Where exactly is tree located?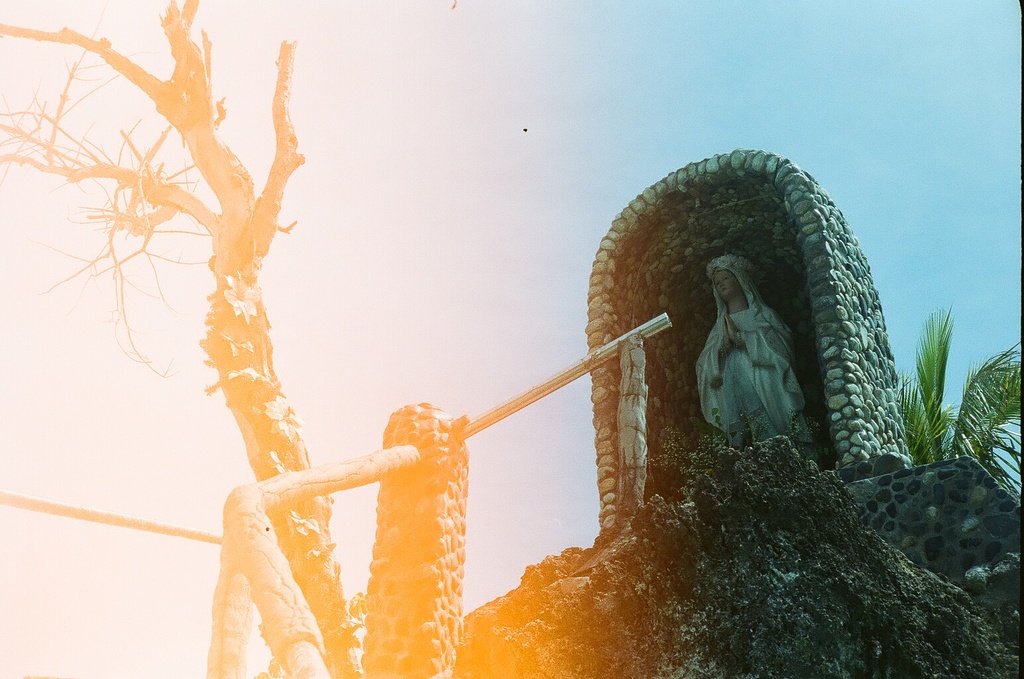
Its bounding box is <region>0, 0, 426, 678</region>.
